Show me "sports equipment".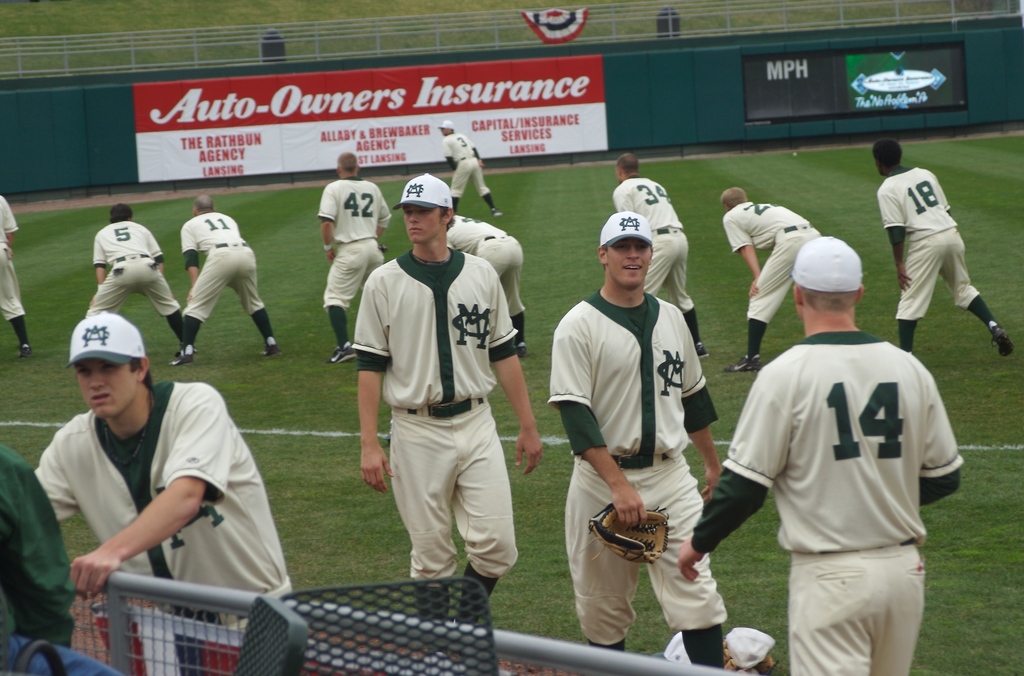
"sports equipment" is here: box(349, 245, 520, 414).
